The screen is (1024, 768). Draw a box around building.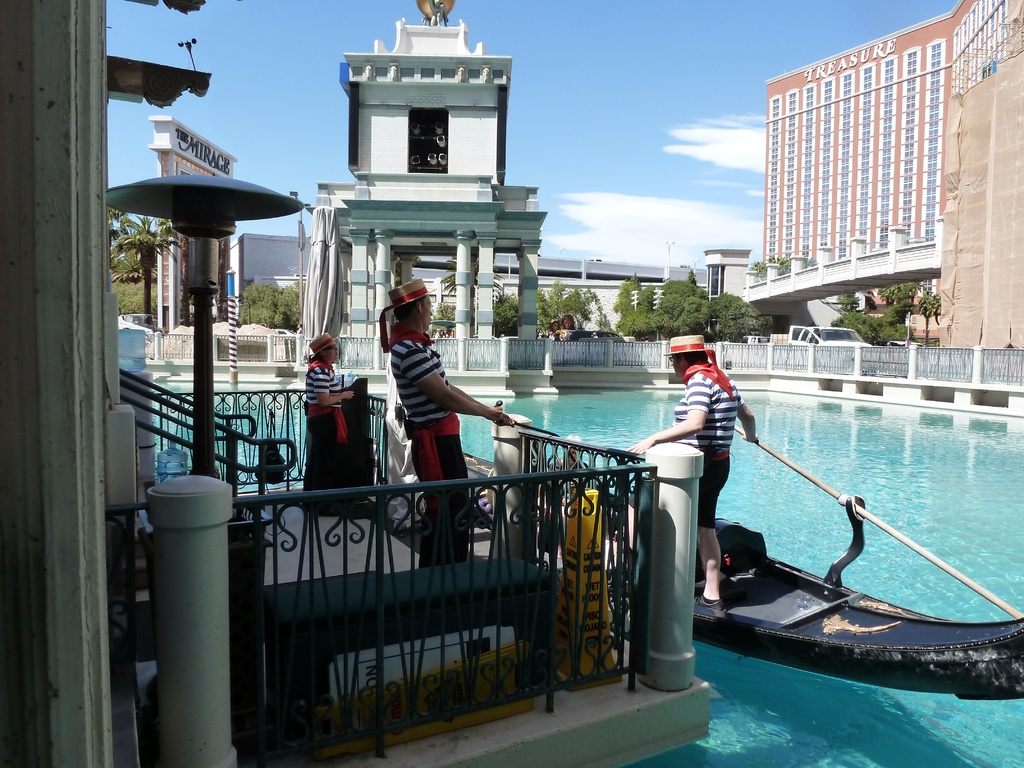
<box>0,0,734,766</box>.
